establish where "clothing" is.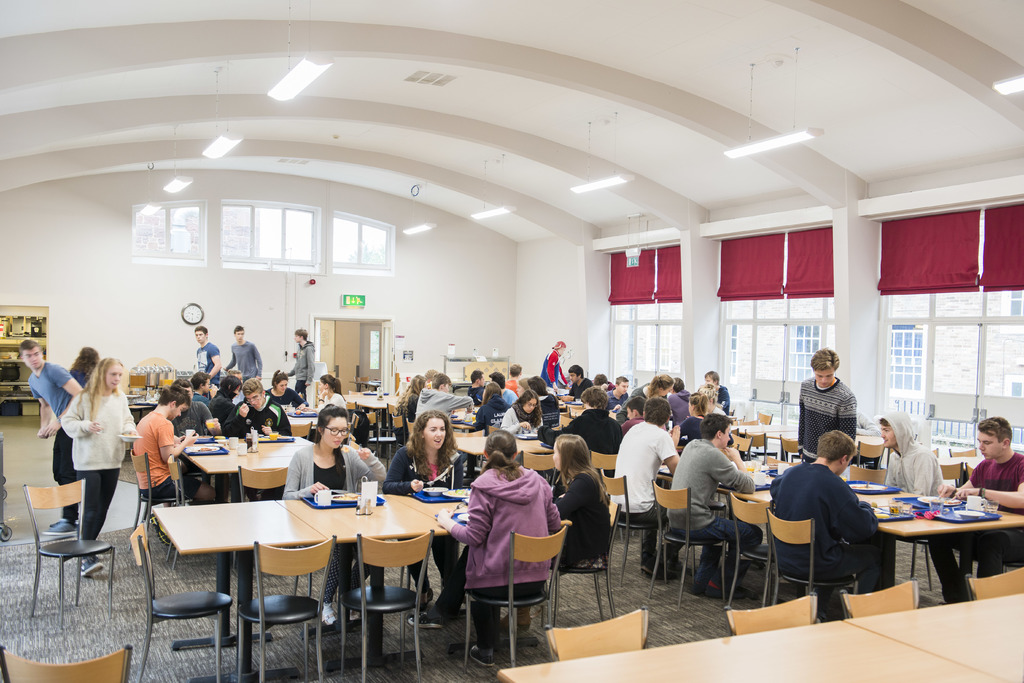
Established at <bbox>563, 394, 614, 448</bbox>.
